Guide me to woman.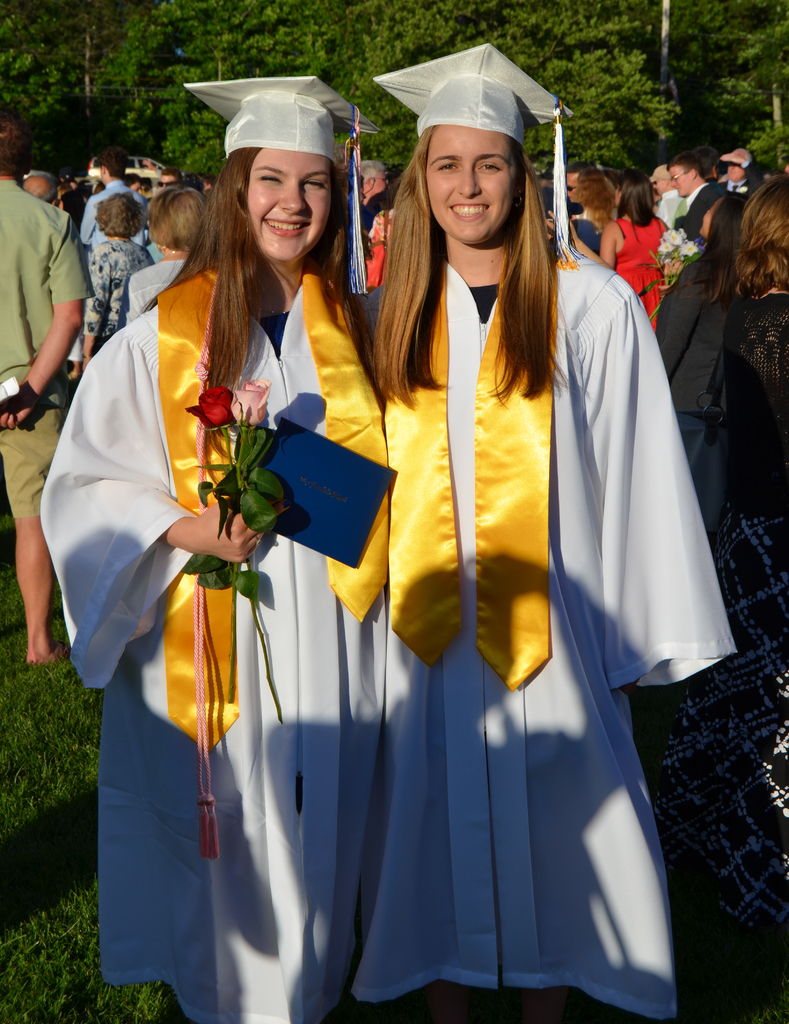
Guidance: [x1=663, y1=175, x2=788, y2=964].
